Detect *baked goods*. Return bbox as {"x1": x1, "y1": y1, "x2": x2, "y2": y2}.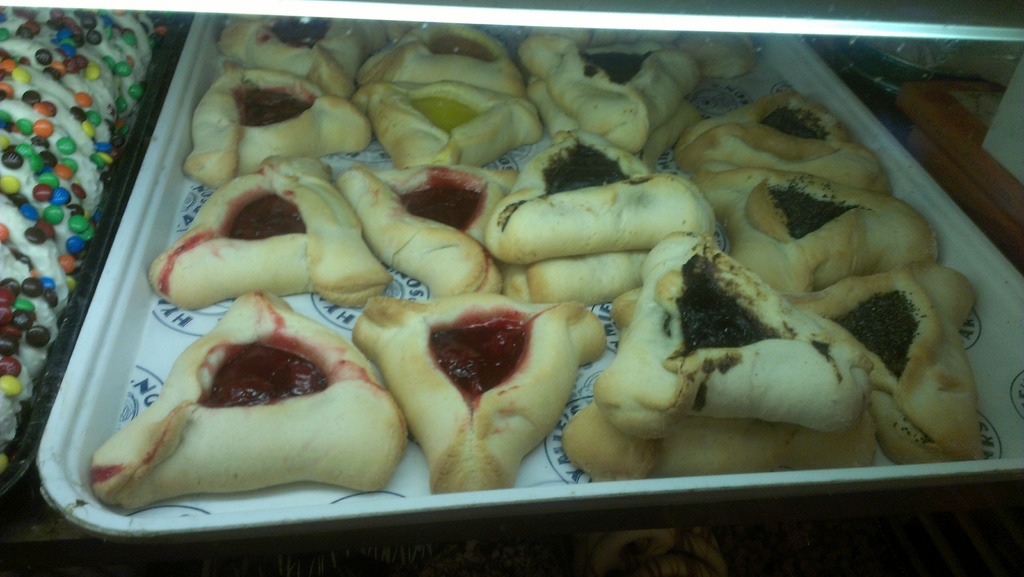
{"x1": 678, "y1": 93, "x2": 893, "y2": 199}.
